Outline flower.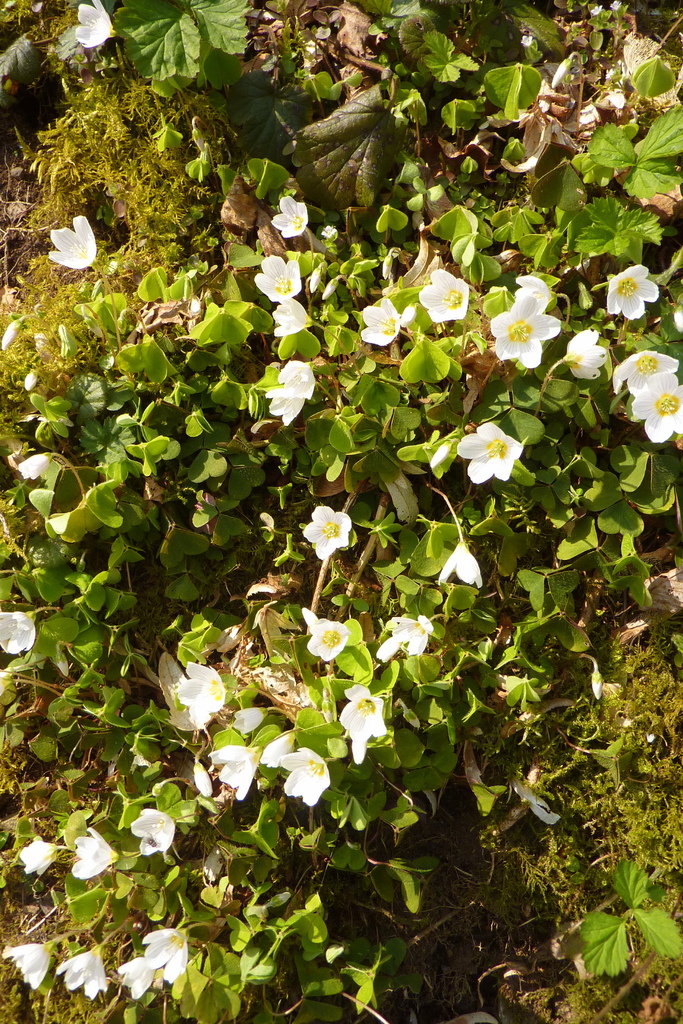
Outline: bbox=[0, 607, 35, 655].
